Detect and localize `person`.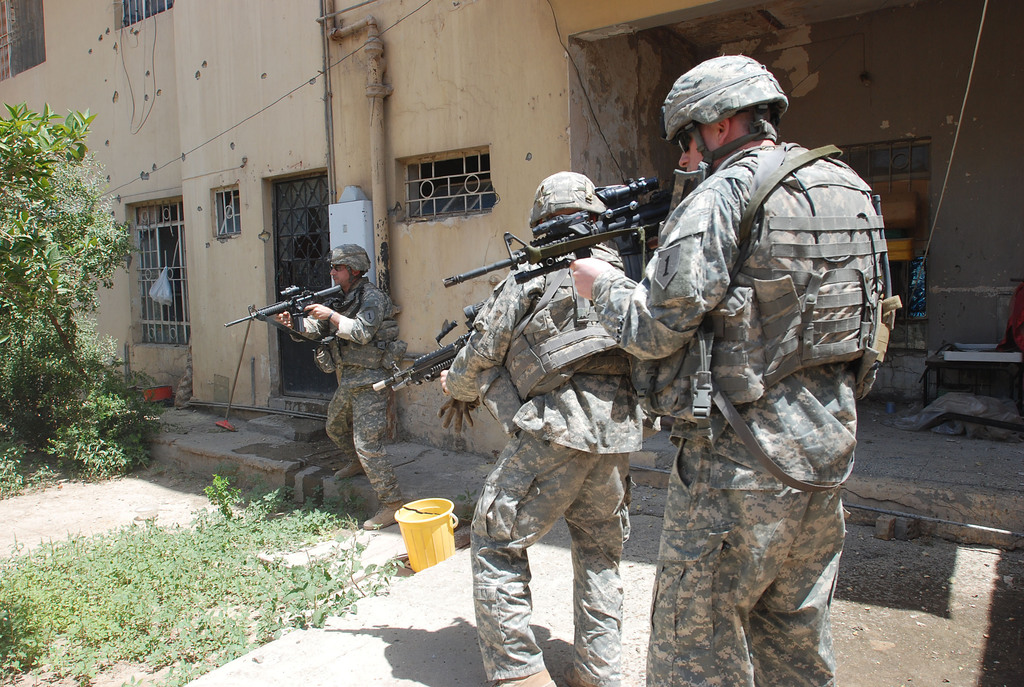
Localized at [left=277, top=246, right=393, bottom=512].
